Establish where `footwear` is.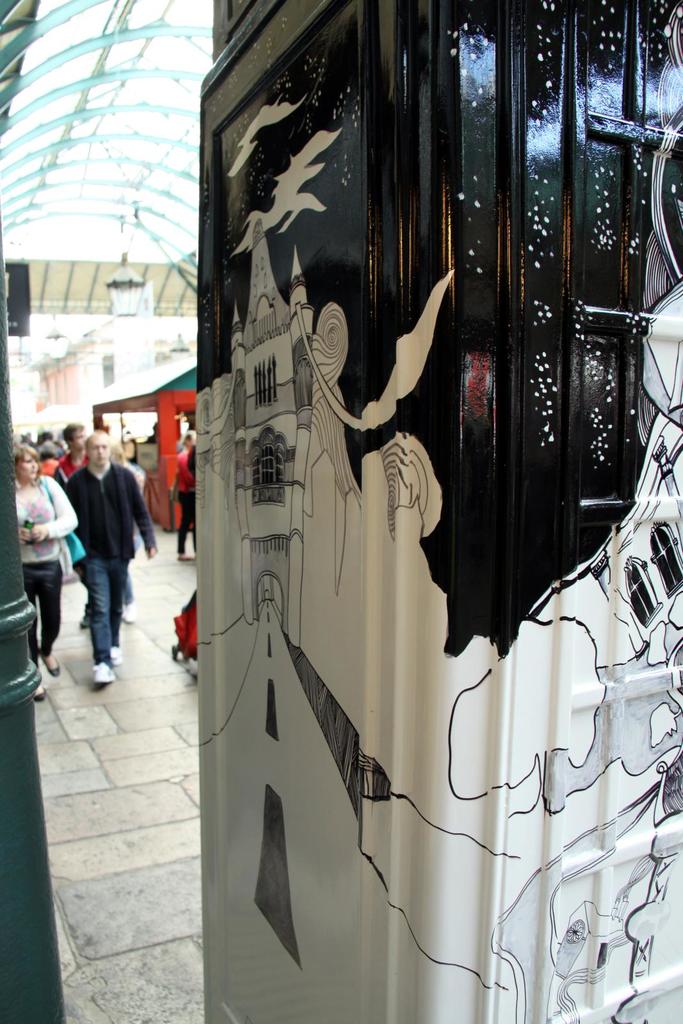
Established at <box>93,662,118,690</box>.
